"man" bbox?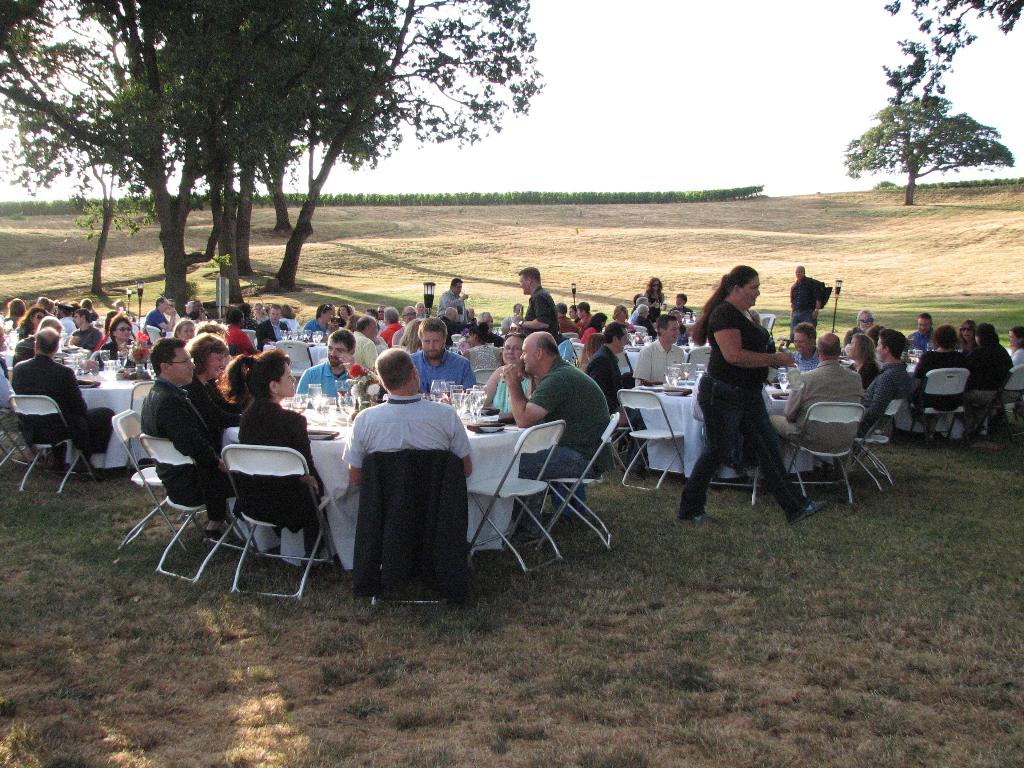
bbox(857, 329, 910, 438)
